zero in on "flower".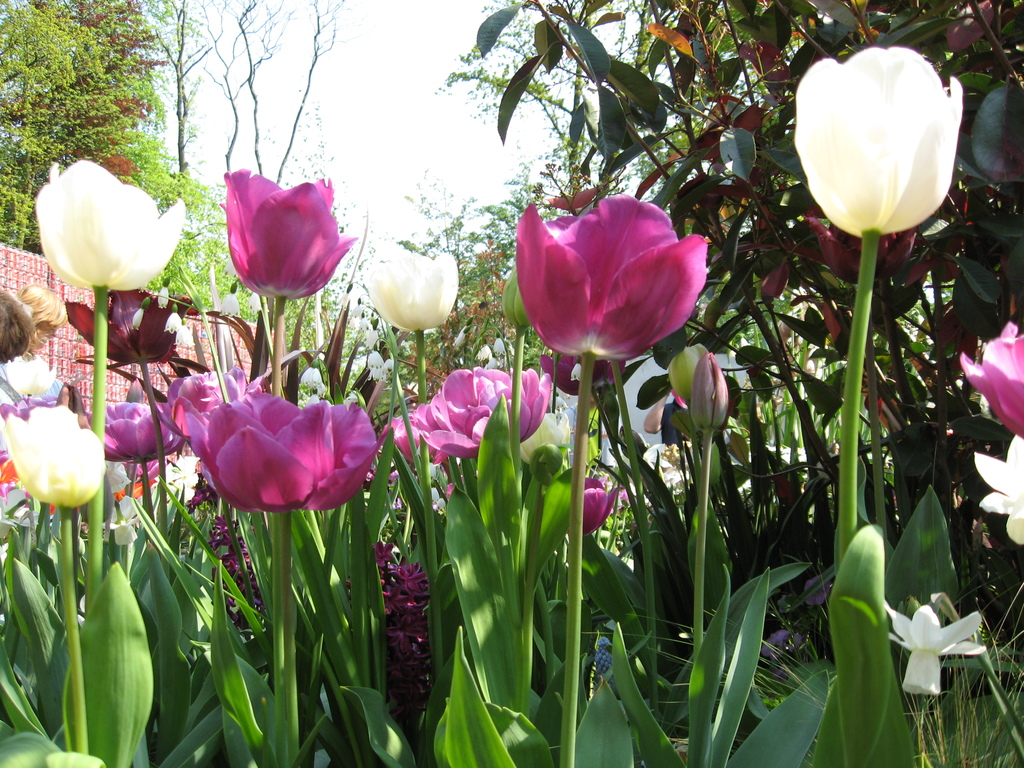
Zeroed in: <box>295,364,321,388</box>.
